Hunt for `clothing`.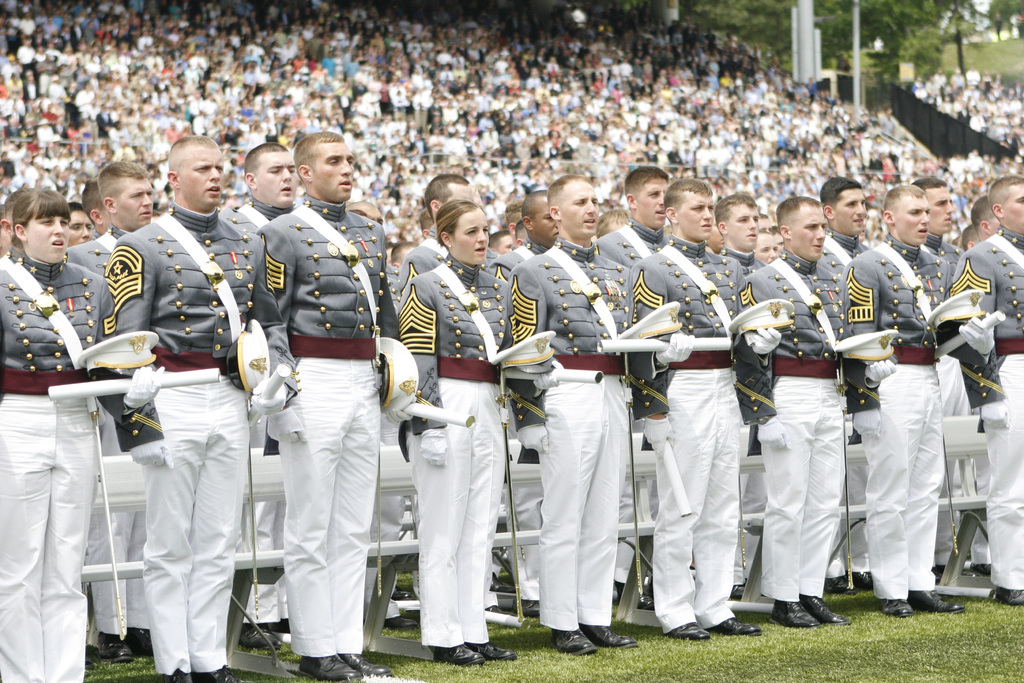
Hunted down at [721,242,766,278].
